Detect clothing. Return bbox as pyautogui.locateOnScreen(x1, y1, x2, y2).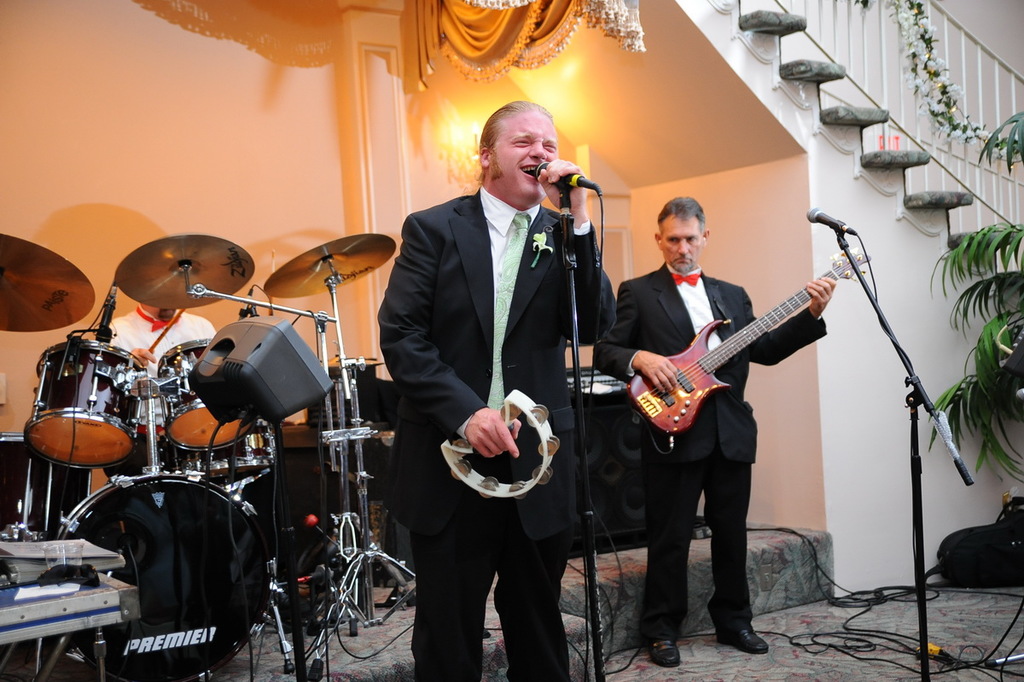
pyautogui.locateOnScreen(408, 494, 577, 681).
